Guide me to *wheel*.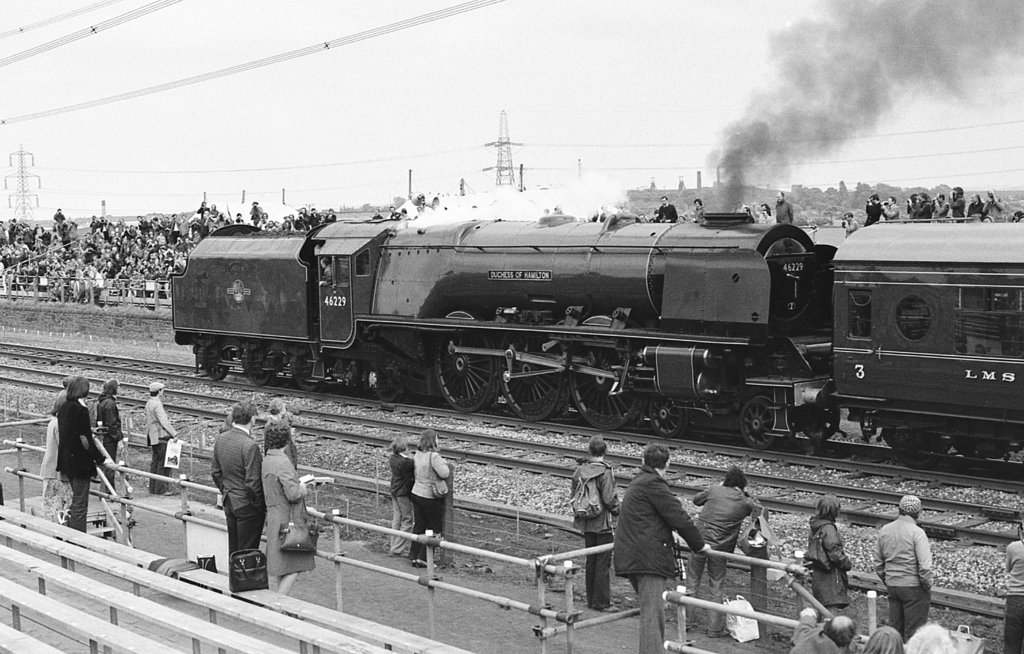
Guidance: x1=371 y1=372 x2=403 y2=404.
